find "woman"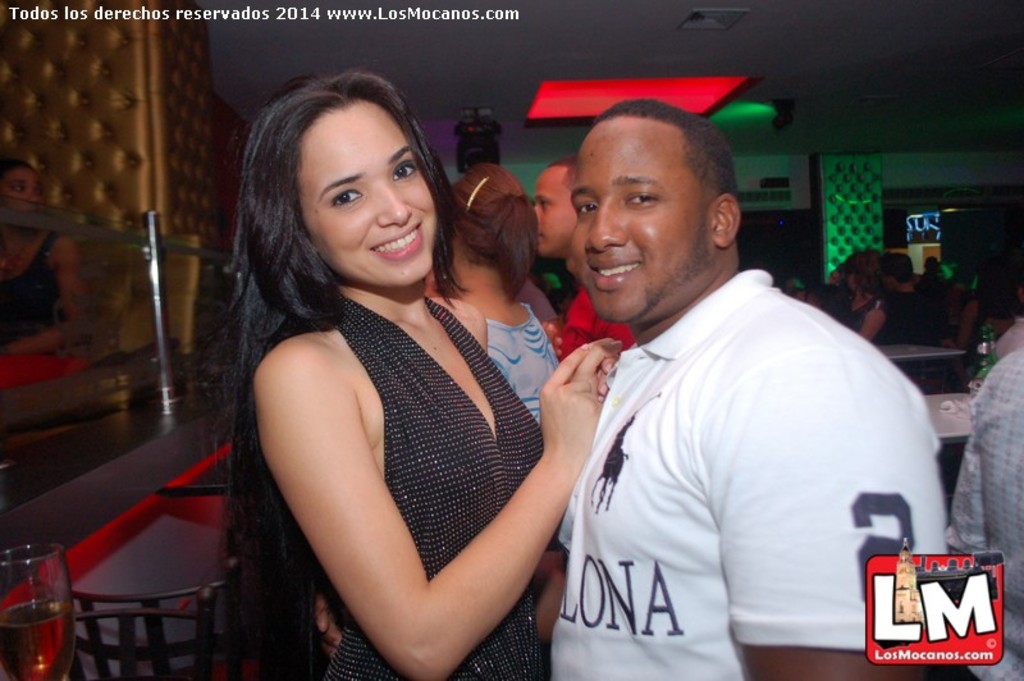
x1=430, y1=154, x2=593, y2=518
